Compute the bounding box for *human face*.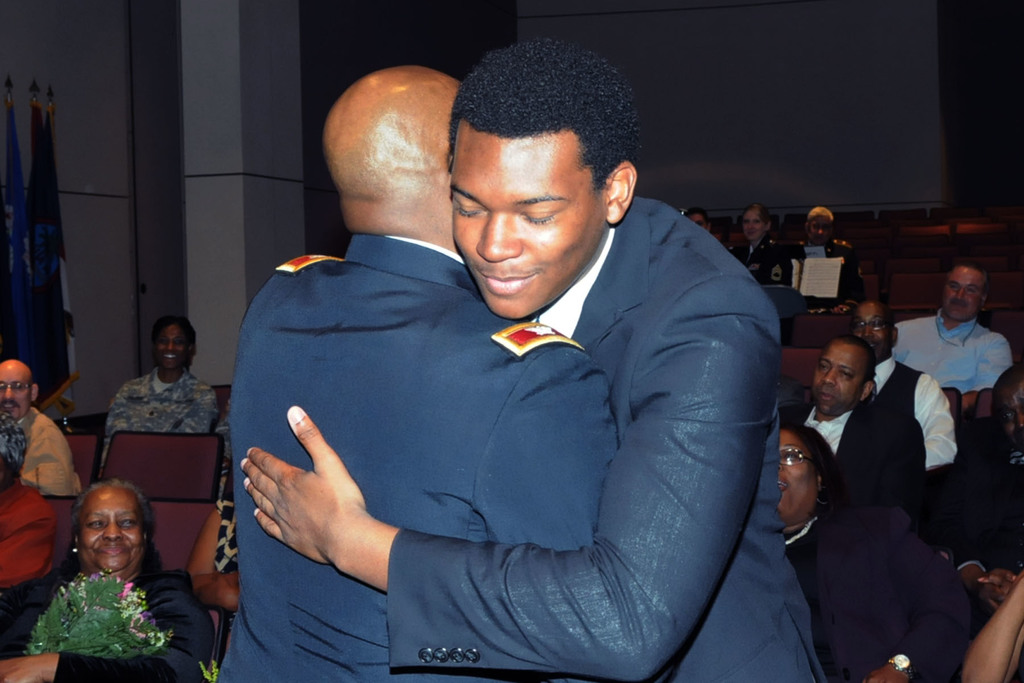
locate(452, 125, 605, 324).
